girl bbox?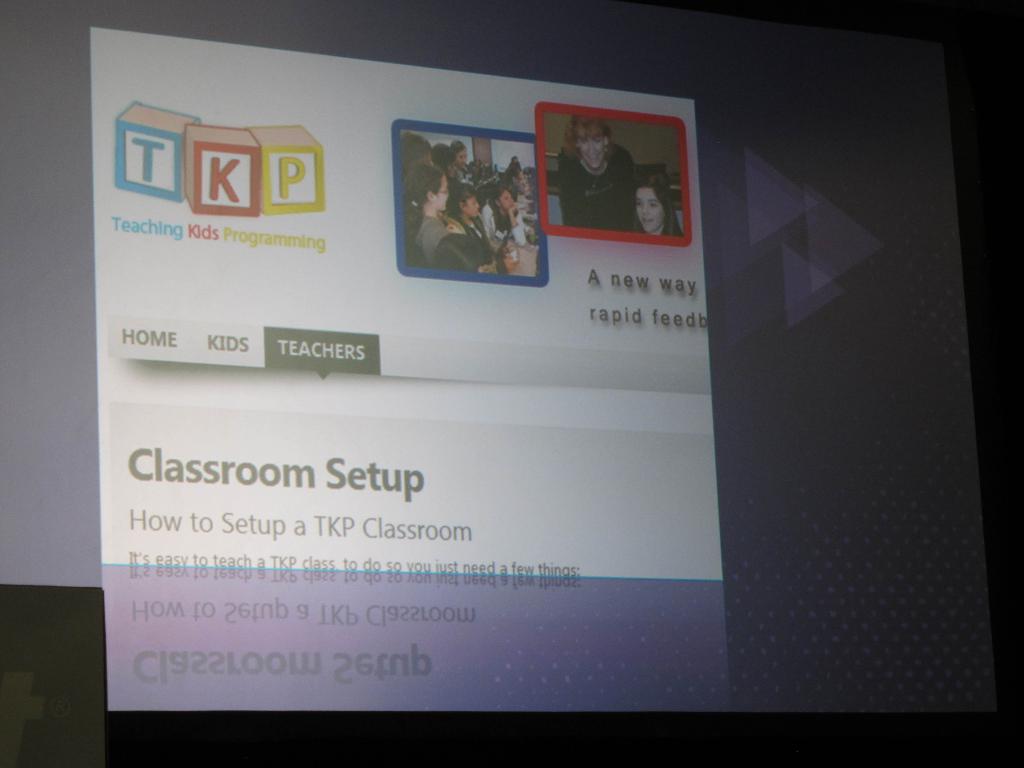
l=405, t=164, r=449, b=259
